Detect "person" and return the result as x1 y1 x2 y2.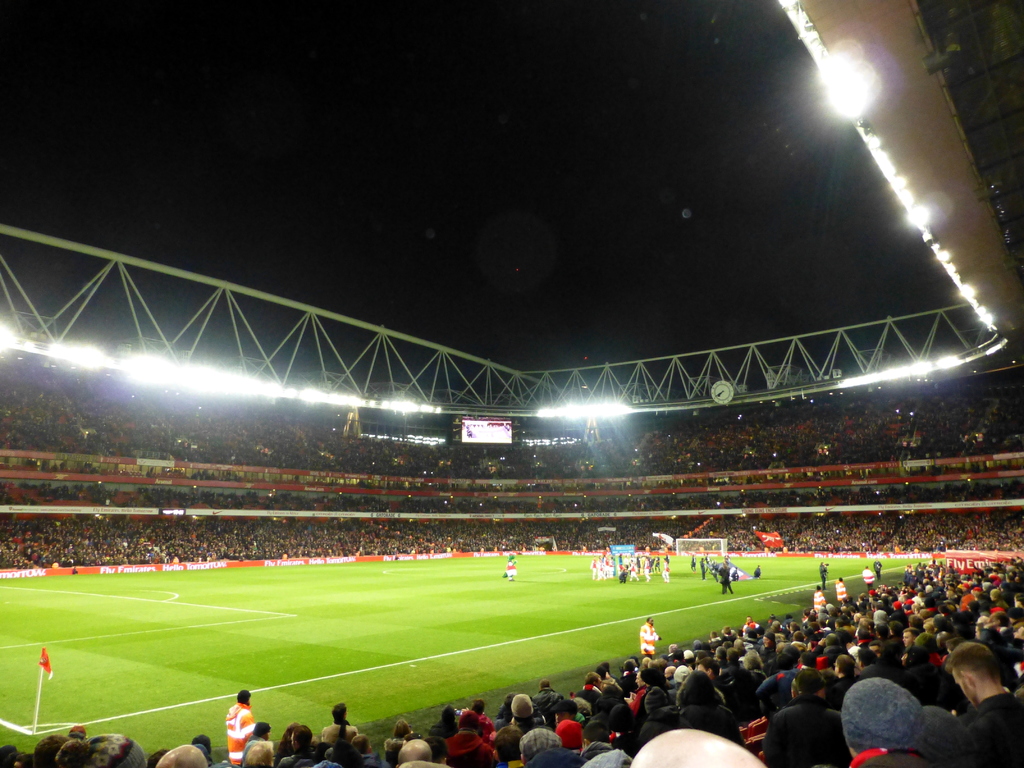
640 618 665 653.
